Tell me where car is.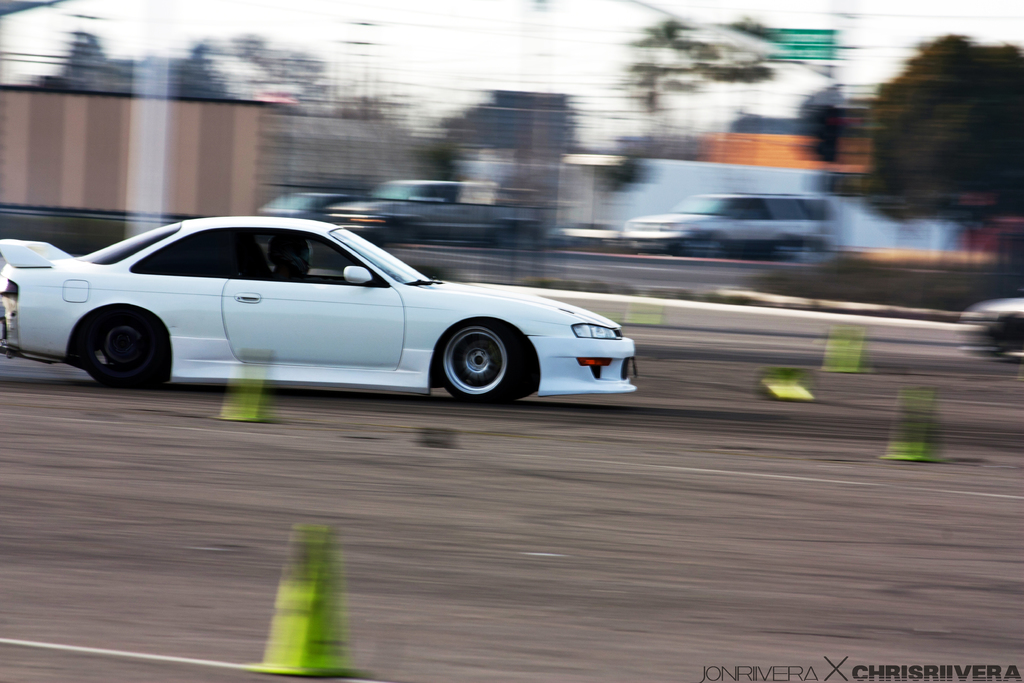
car is at box=[958, 286, 1023, 366].
